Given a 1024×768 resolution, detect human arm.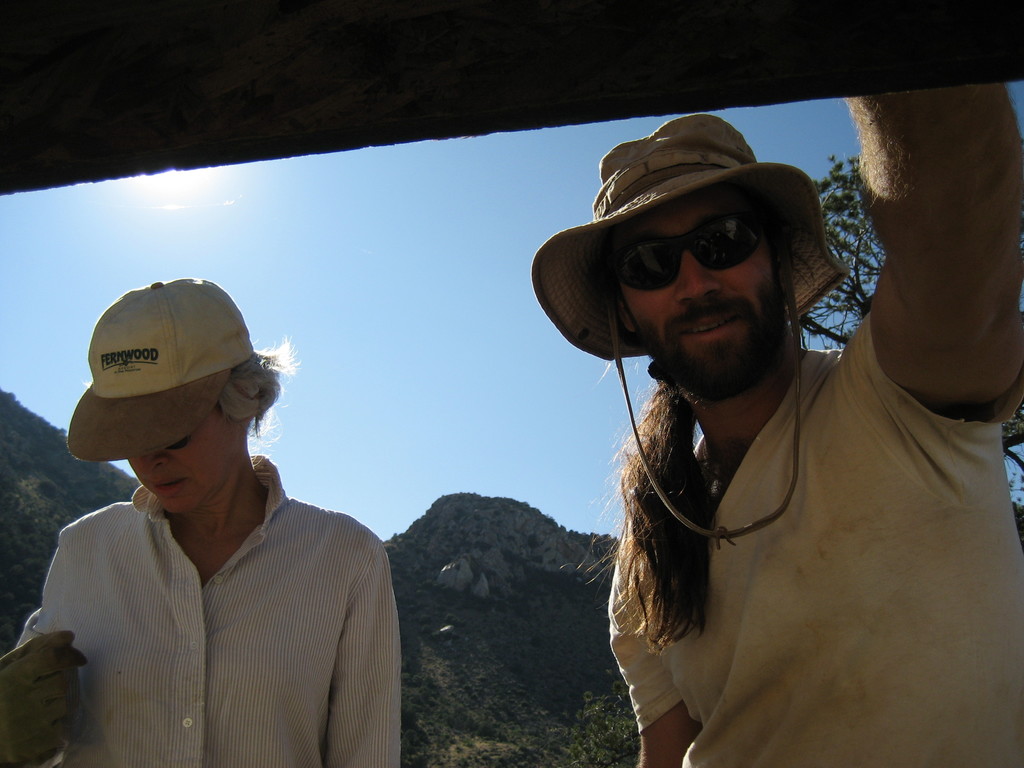
(0, 515, 92, 767).
